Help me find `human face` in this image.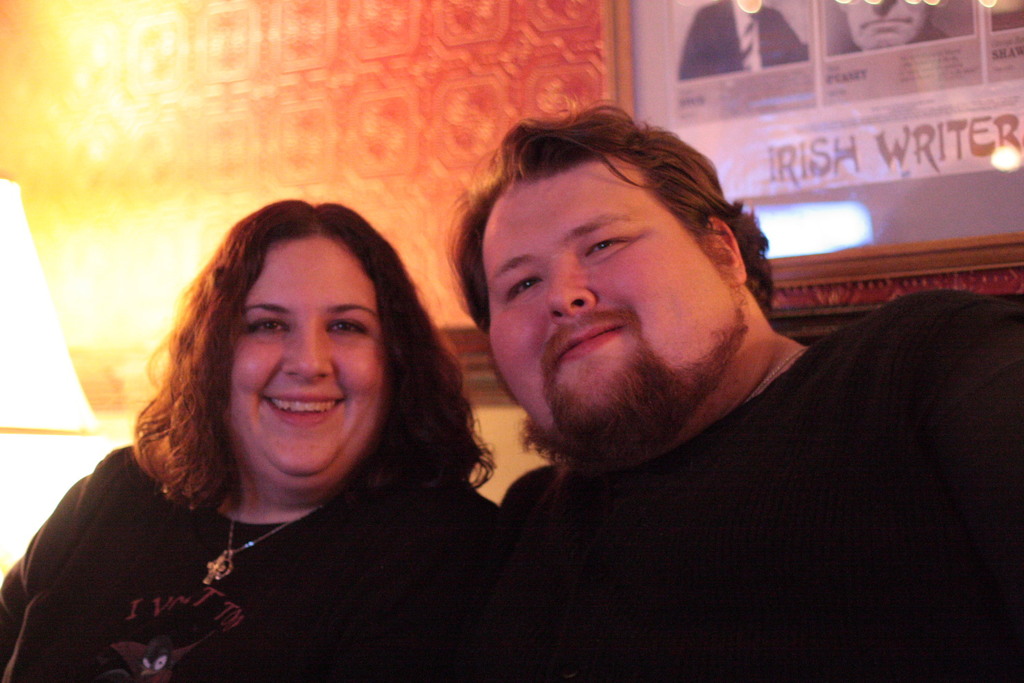
Found it: x1=227 y1=232 x2=386 y2=486.
